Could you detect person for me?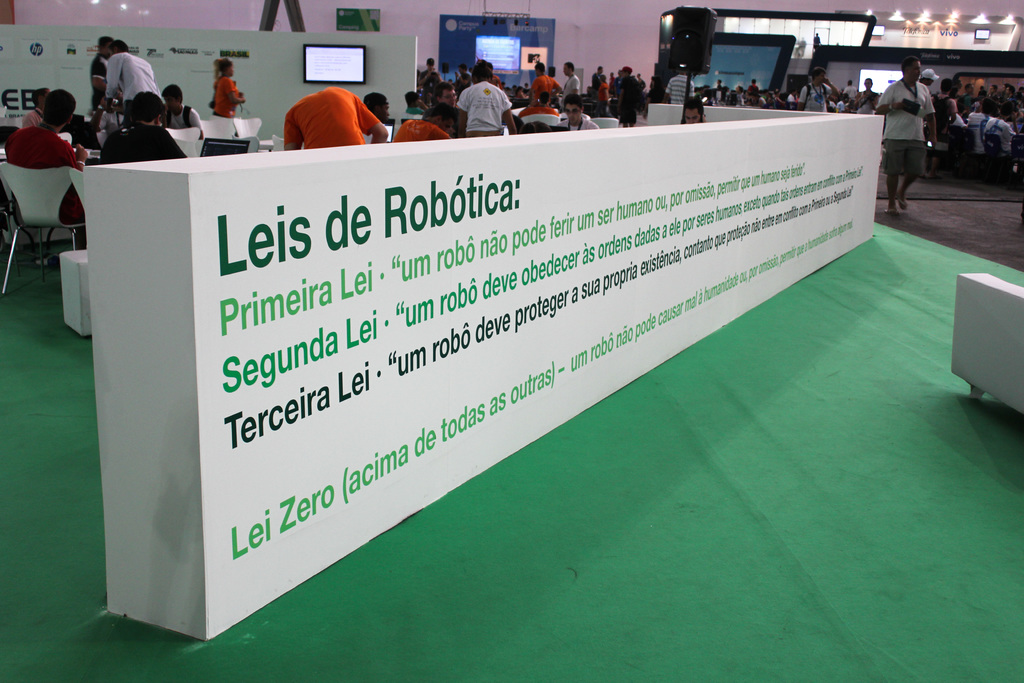
Detection result: box(668, 67, 691, 104).
